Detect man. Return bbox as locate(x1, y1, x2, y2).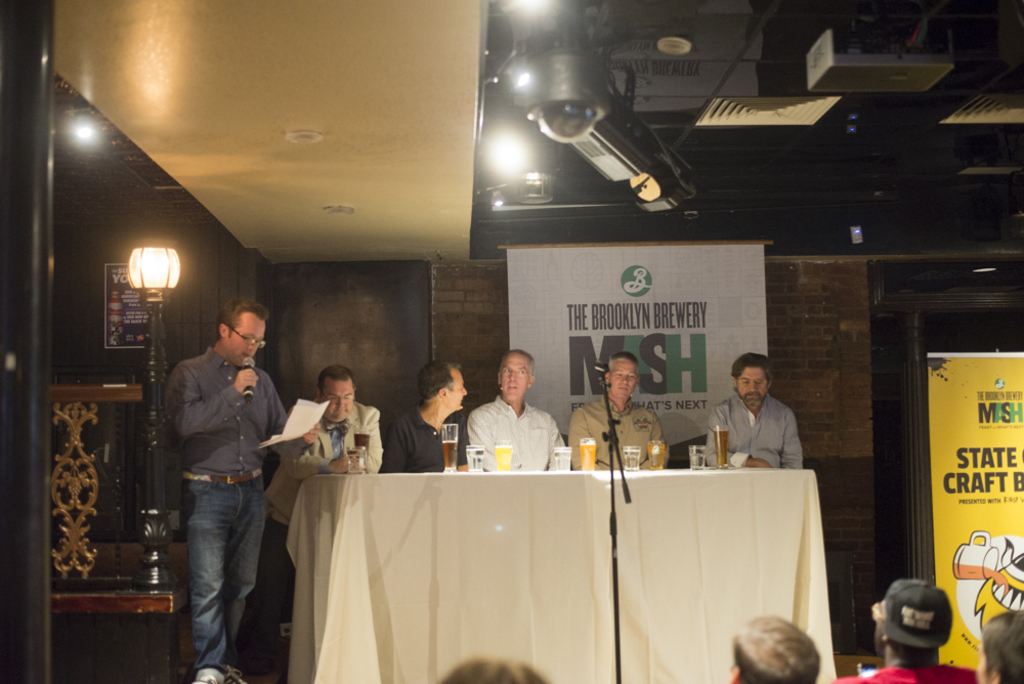
locate(375, 352, 470, 474).
